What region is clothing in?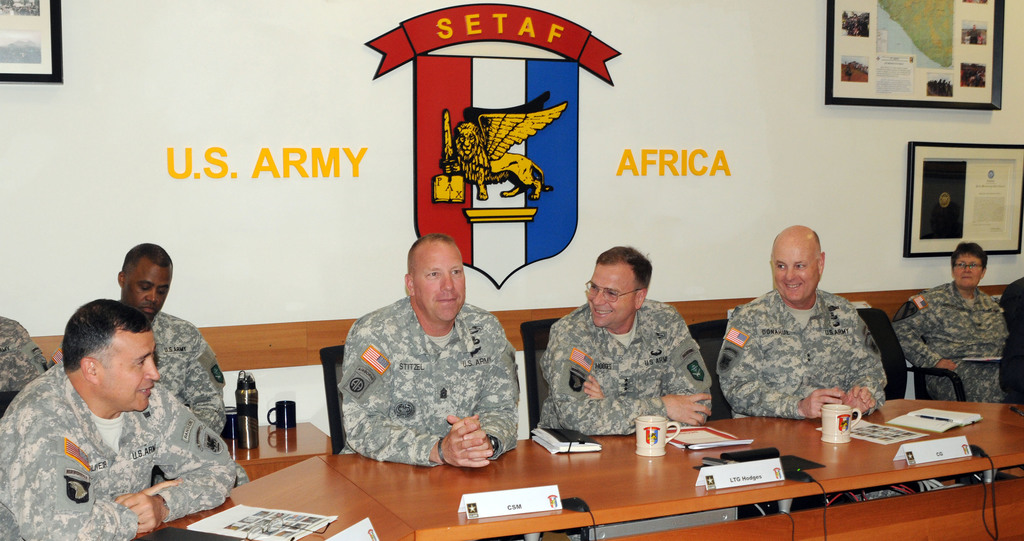
[534, 294, 710, 433].
